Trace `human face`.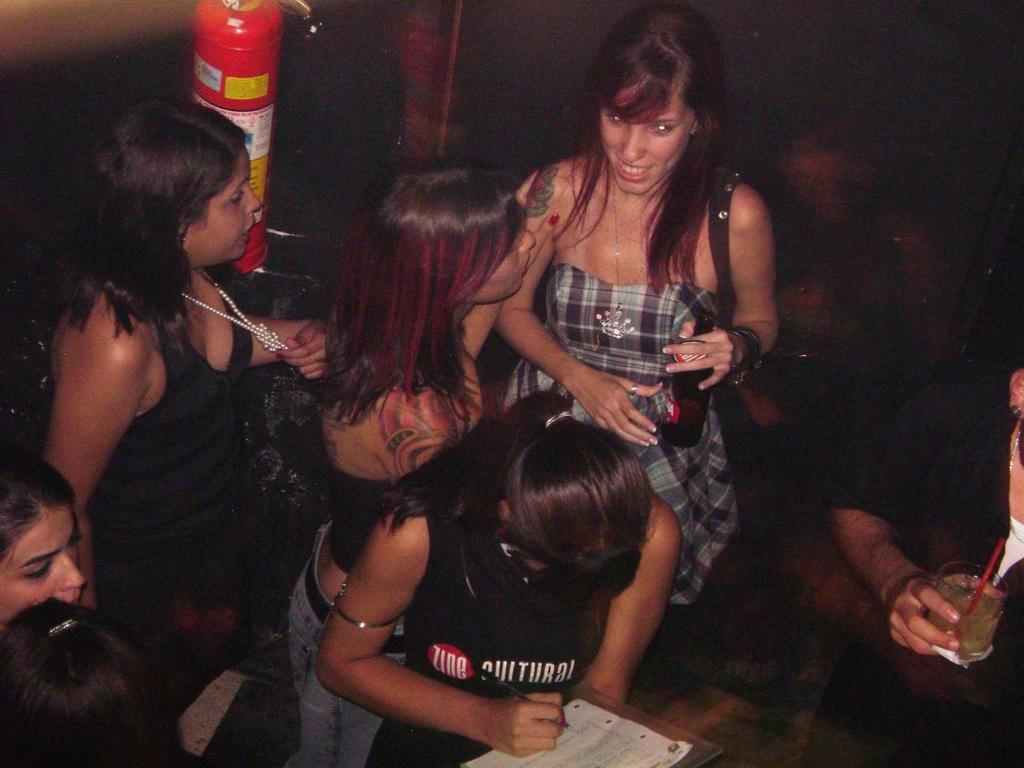
Traced to box=[0, 506, 87, 623].
